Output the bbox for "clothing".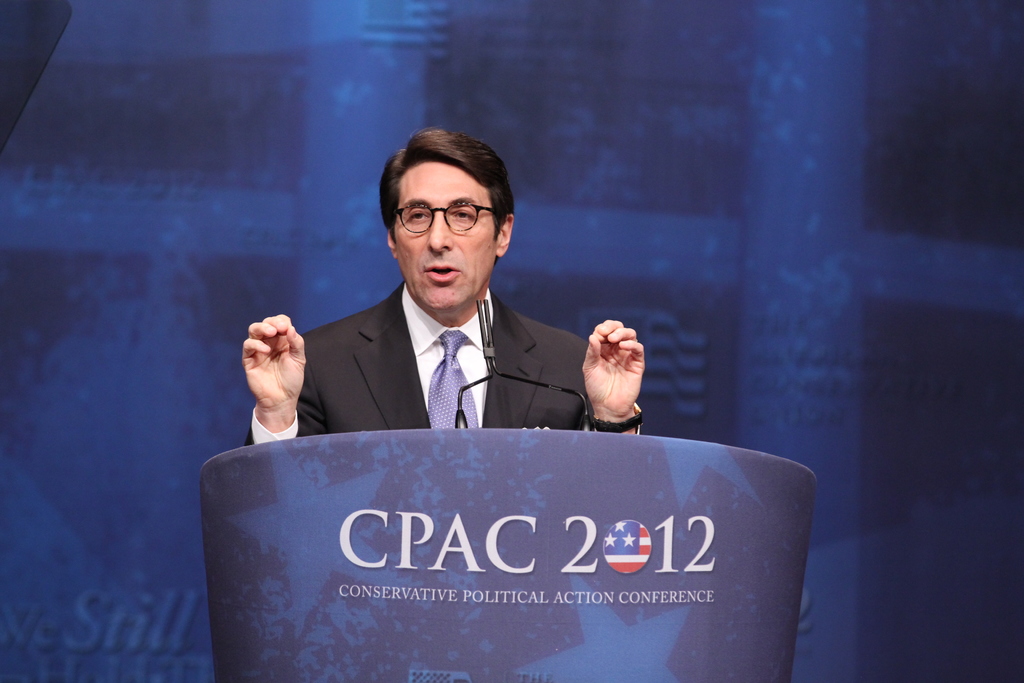
269,257,601,441.
